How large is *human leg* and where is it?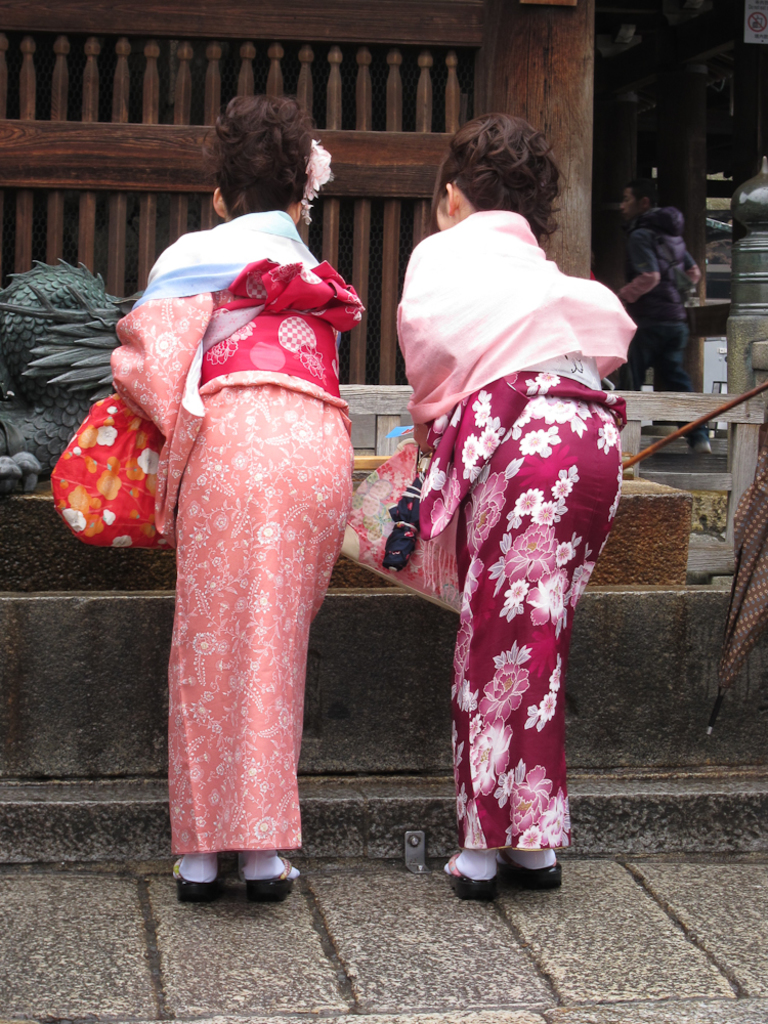
Bounding box: [435, 362, 593, 909].
